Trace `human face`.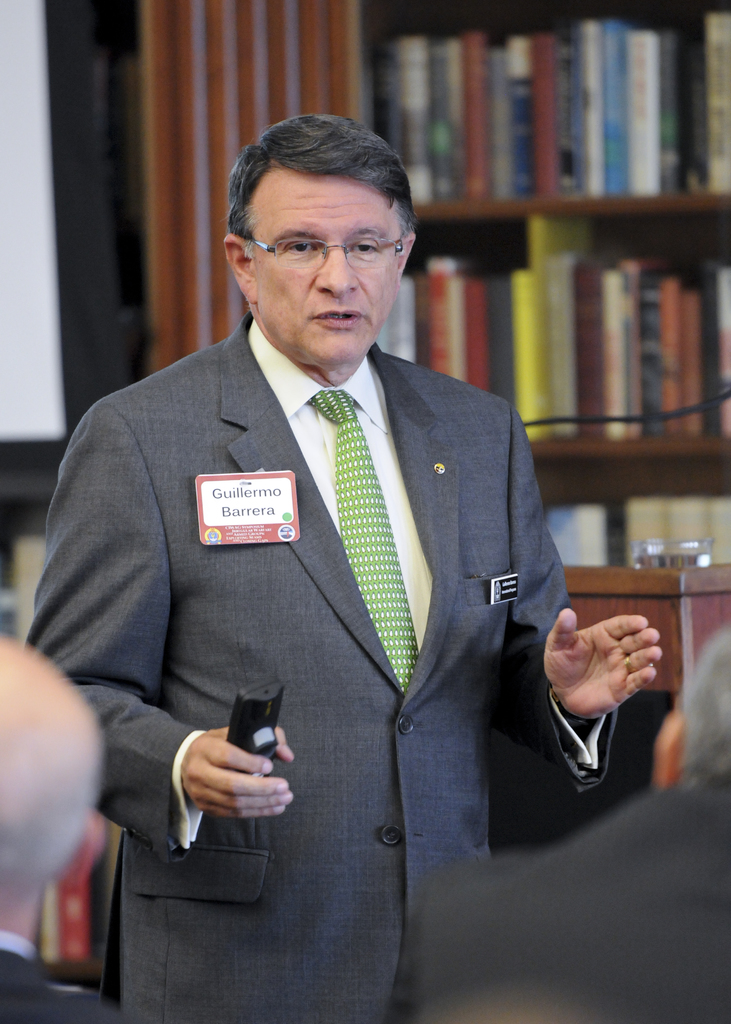
Traced to (248, 175, 397, 360).
